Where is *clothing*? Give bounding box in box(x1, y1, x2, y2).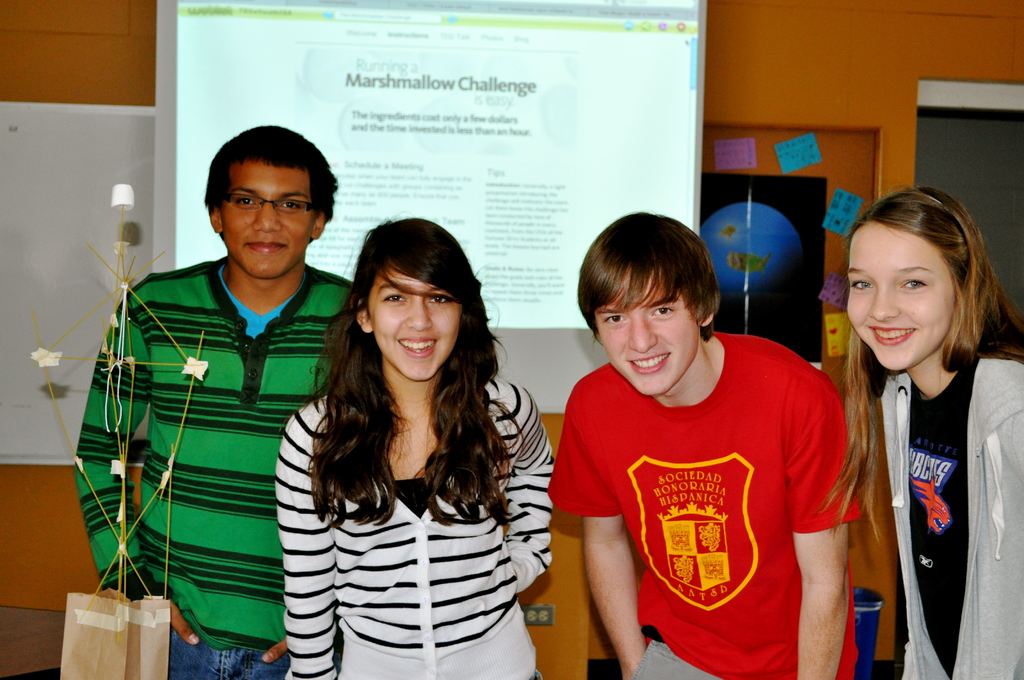
box(545, 331, 862, 679).
